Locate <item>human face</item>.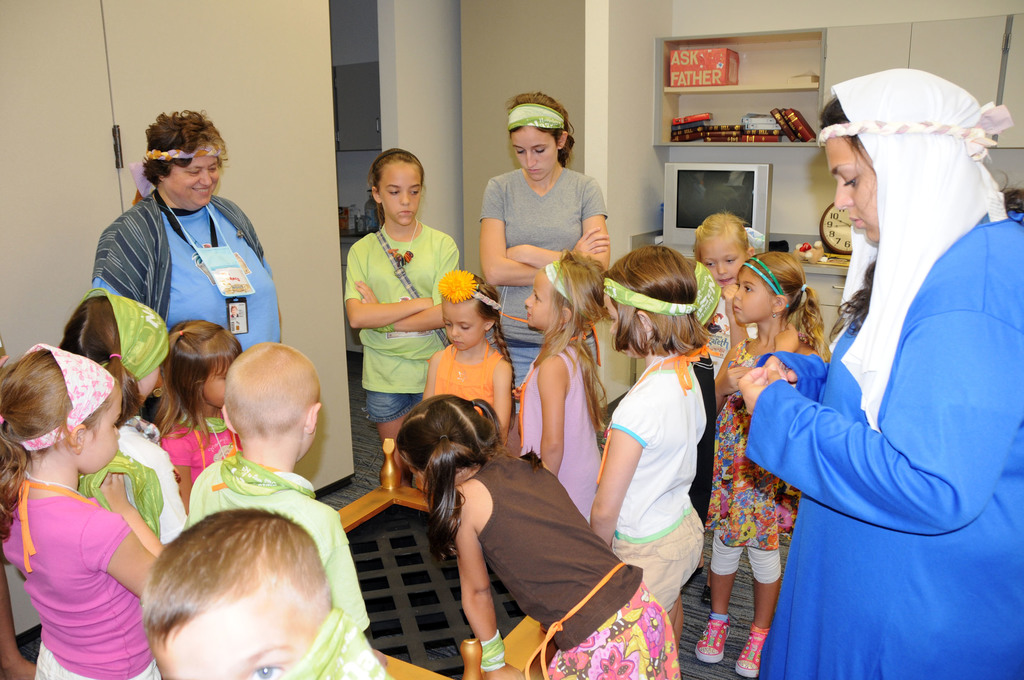
Bounding box: <region>86, 389, 118, 480</region>.
